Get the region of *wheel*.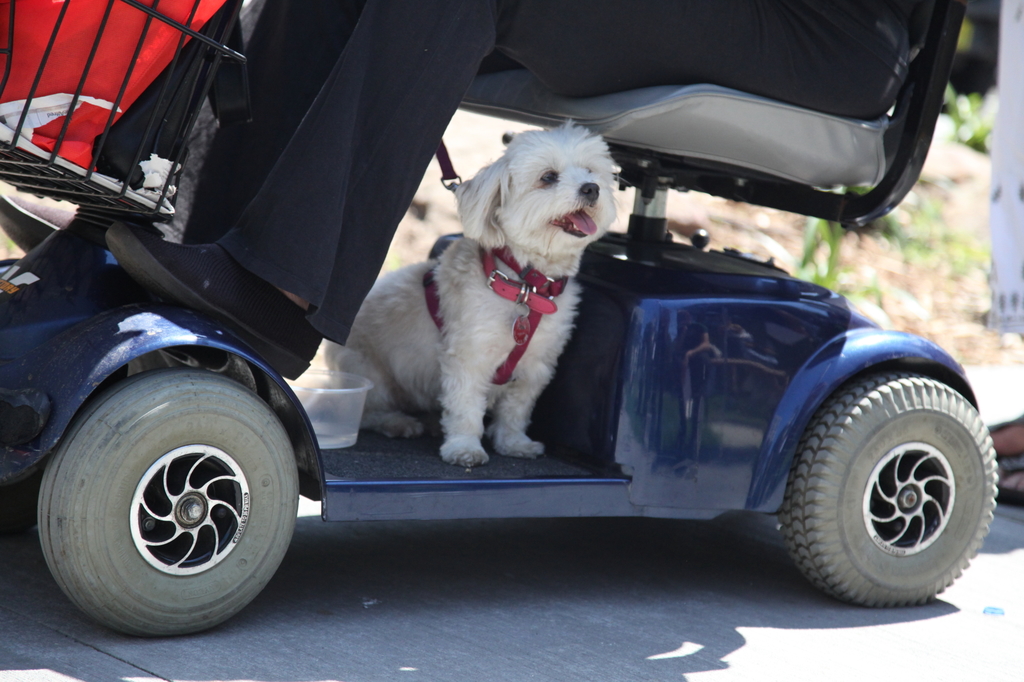
776, 370, 1000, 608.
